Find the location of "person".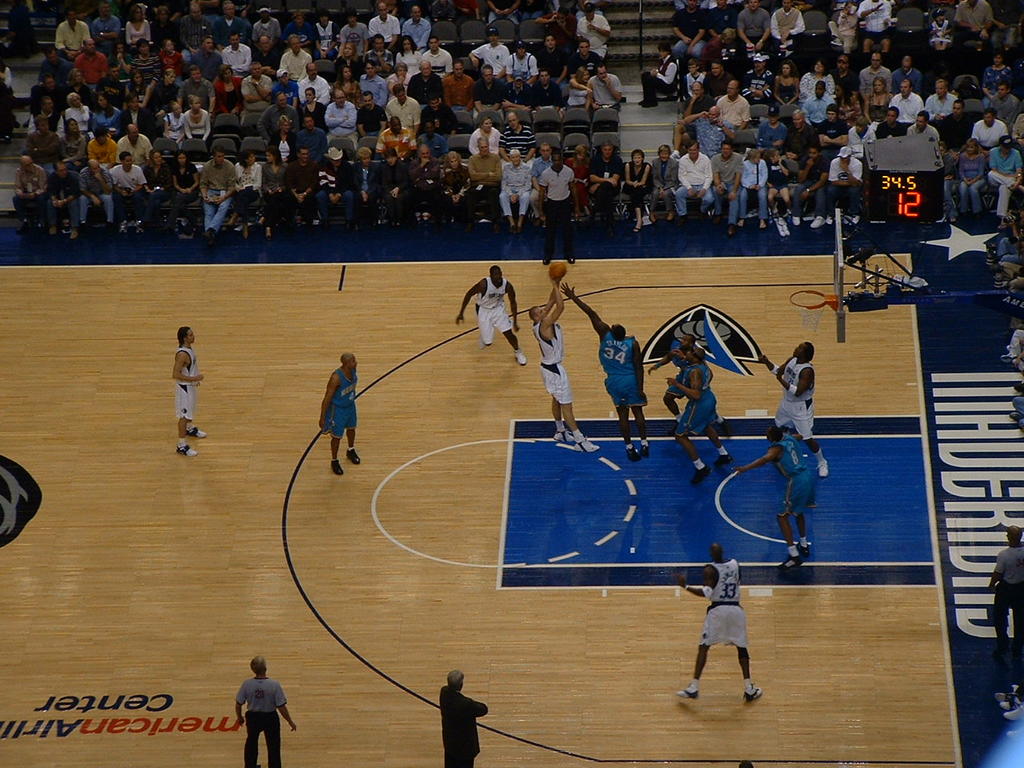
Location: crop(270, 115, 298, 160).
